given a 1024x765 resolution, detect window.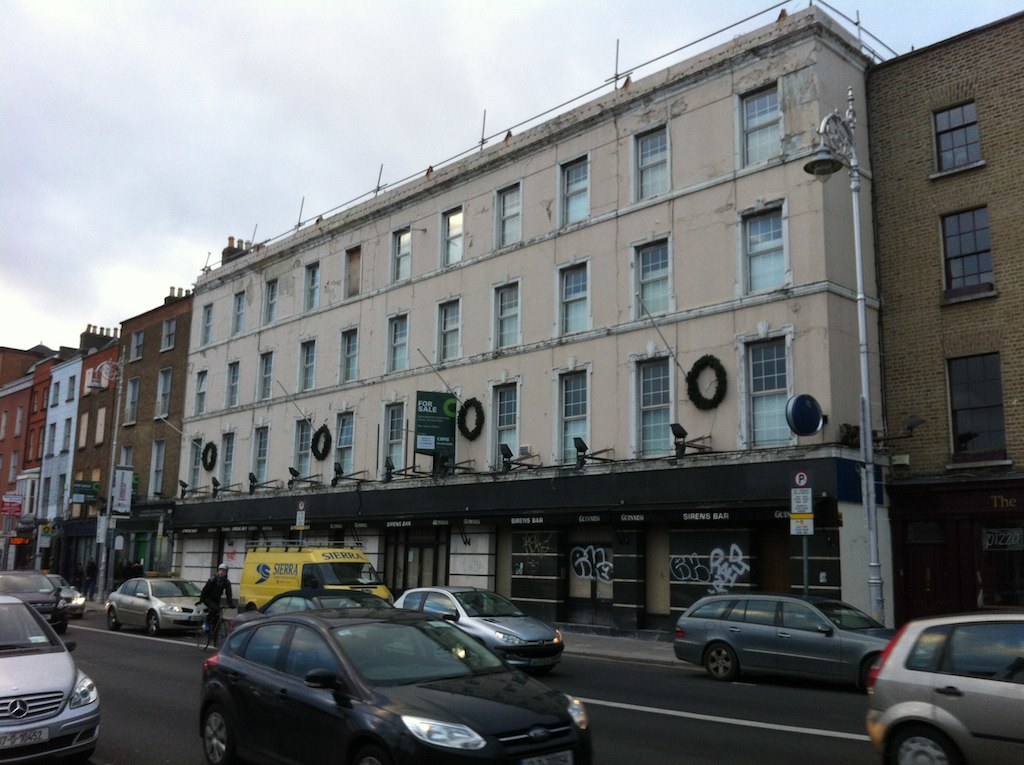
{"x1": 232, "y1": 287, "x2": 250, "y2": 336}.
